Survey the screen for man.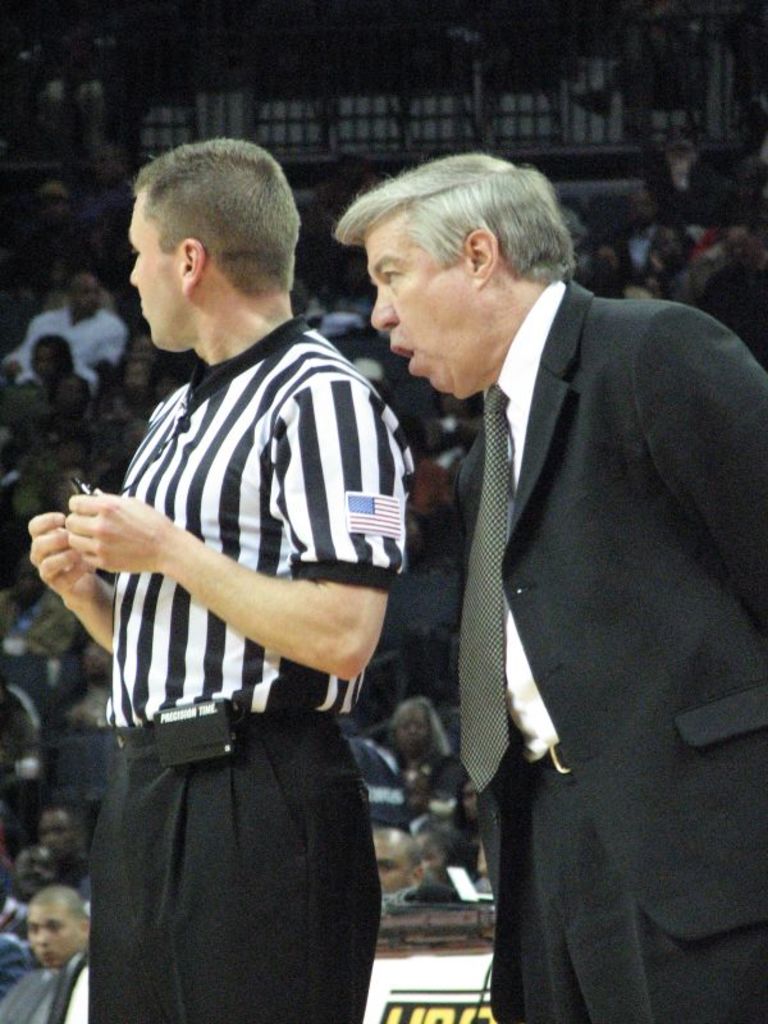
Survey found: crop(3, 136, 421, 1023).
